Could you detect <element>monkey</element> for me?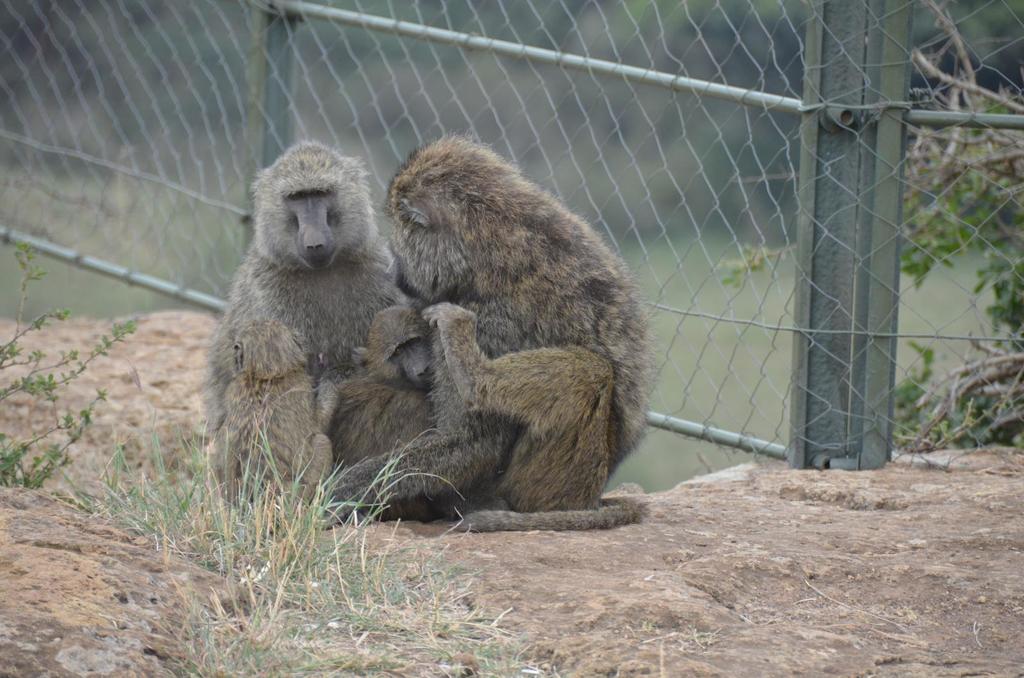
Detection result: select_region(385, 130, 654, 532).
